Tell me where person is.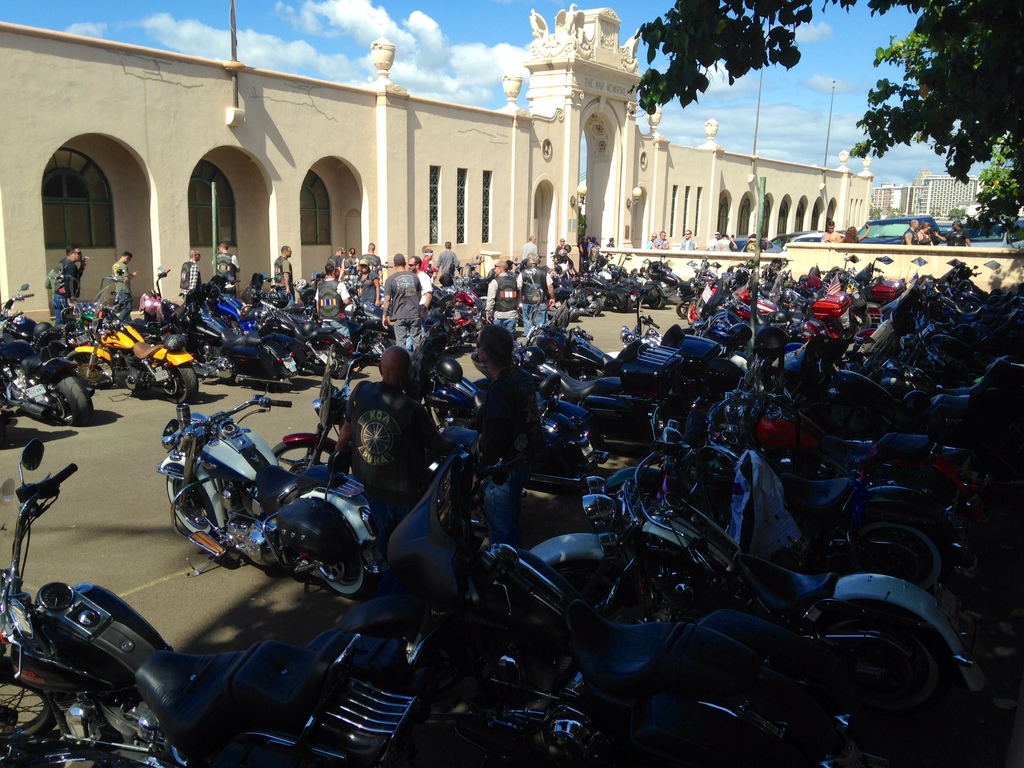
person is at <box>346,243,359,265</box>.
